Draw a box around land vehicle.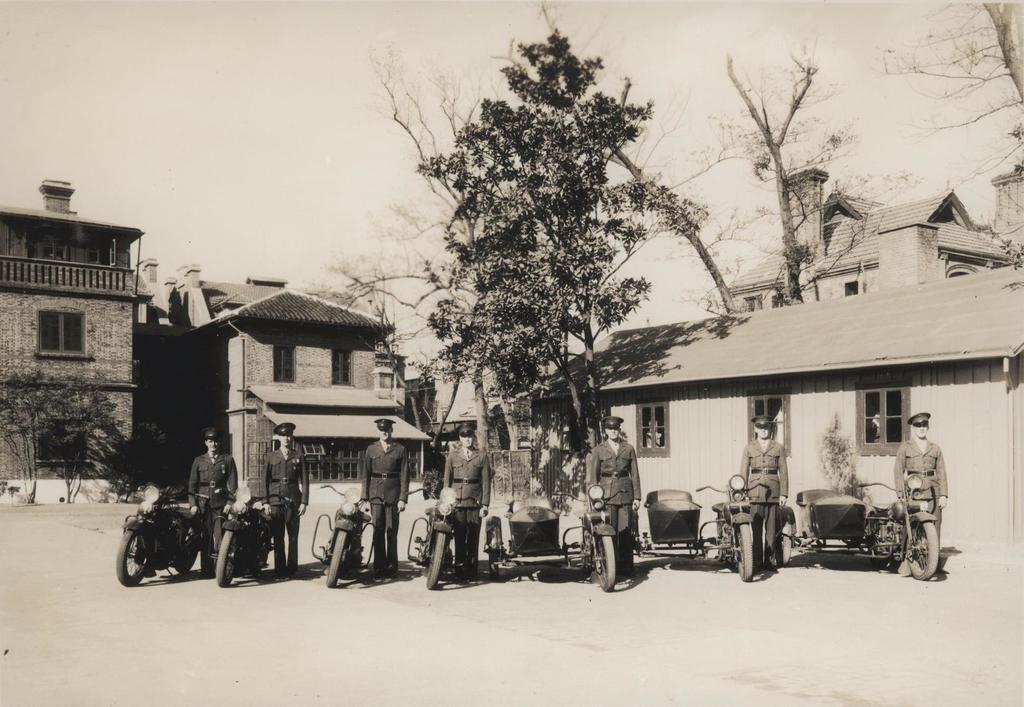
(left=778, top=470, right=943, bottom=581).
